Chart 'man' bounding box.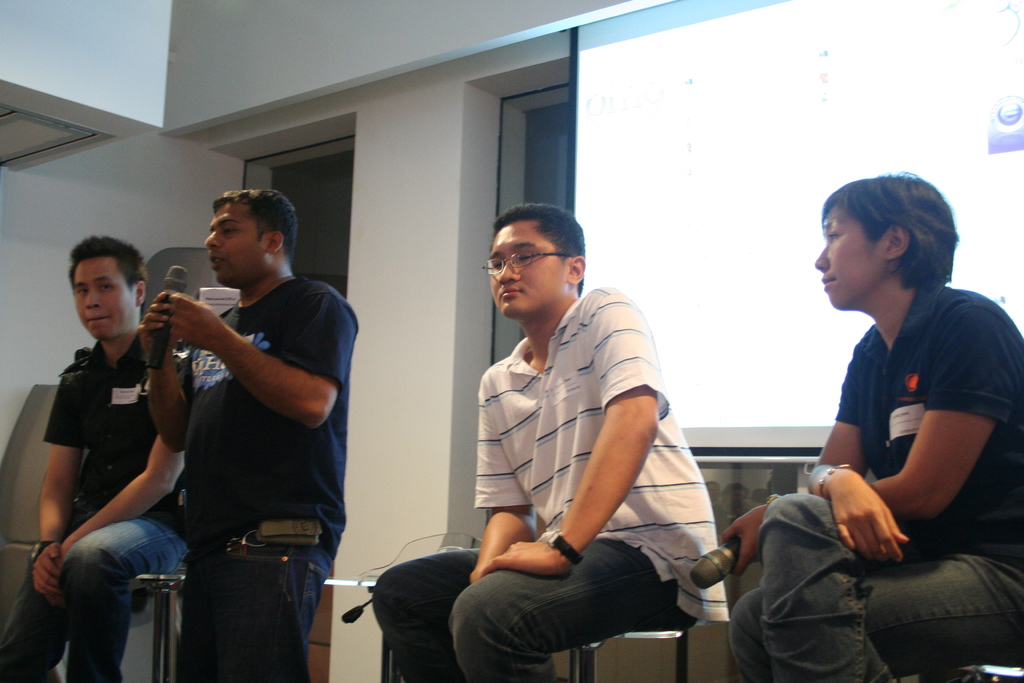
Charted: x1=0 y1=236 x2=189 y2=682.
